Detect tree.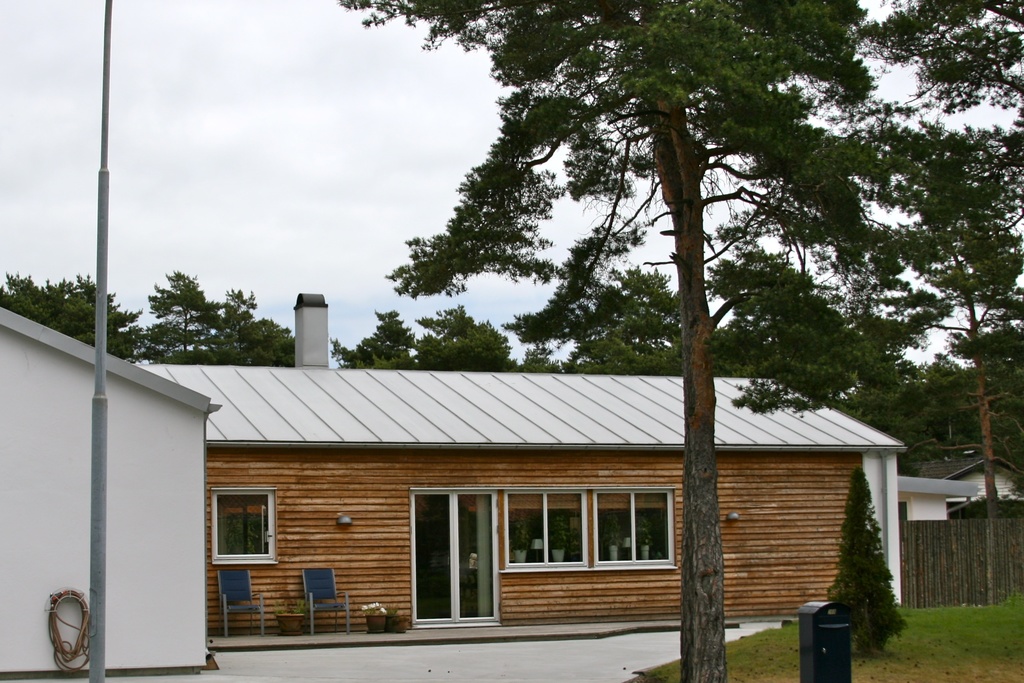
Detected at 197, 280, 292, 370.
